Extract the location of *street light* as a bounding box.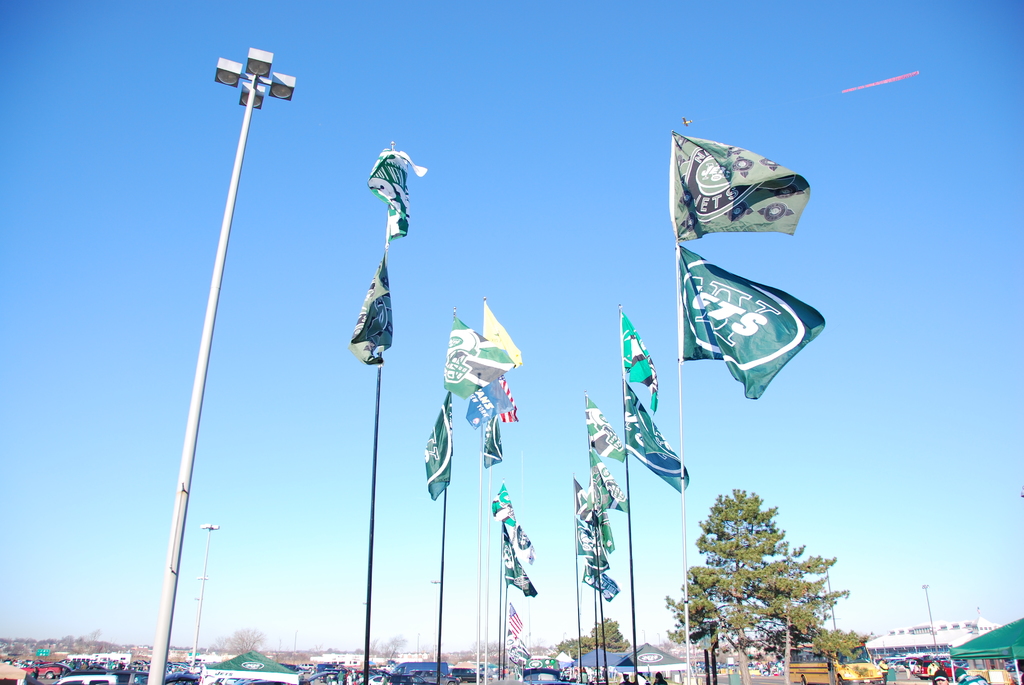
crop(923, 579, 938, 665).
